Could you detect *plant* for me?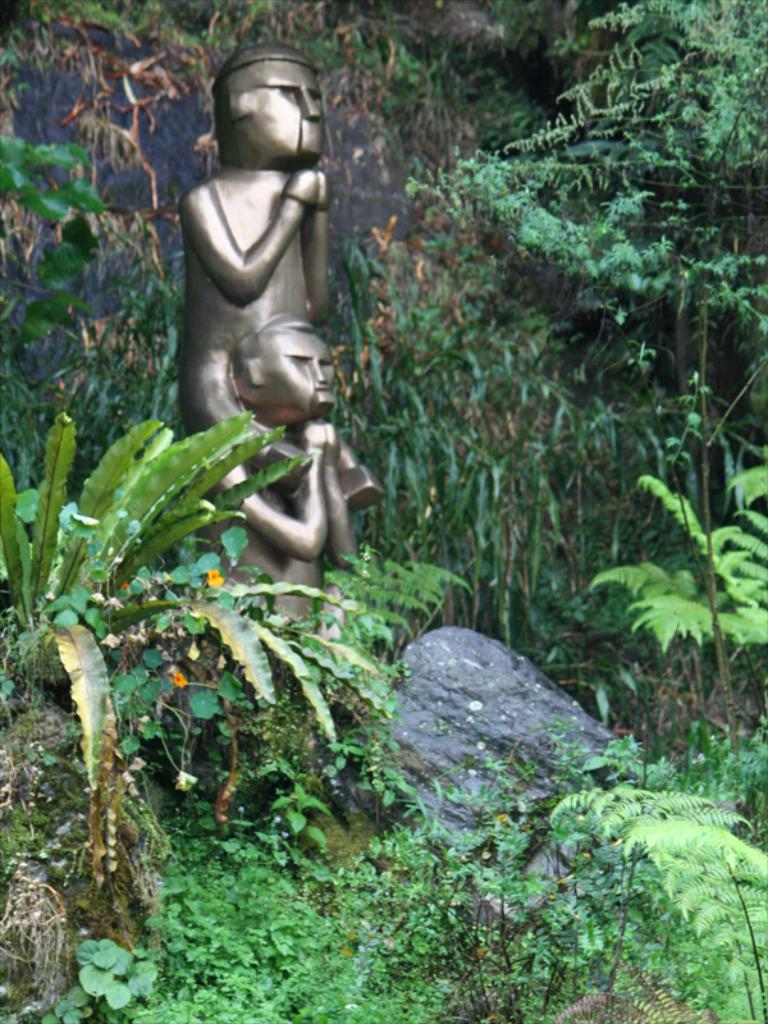
Detection result: (573,467,767,645).
